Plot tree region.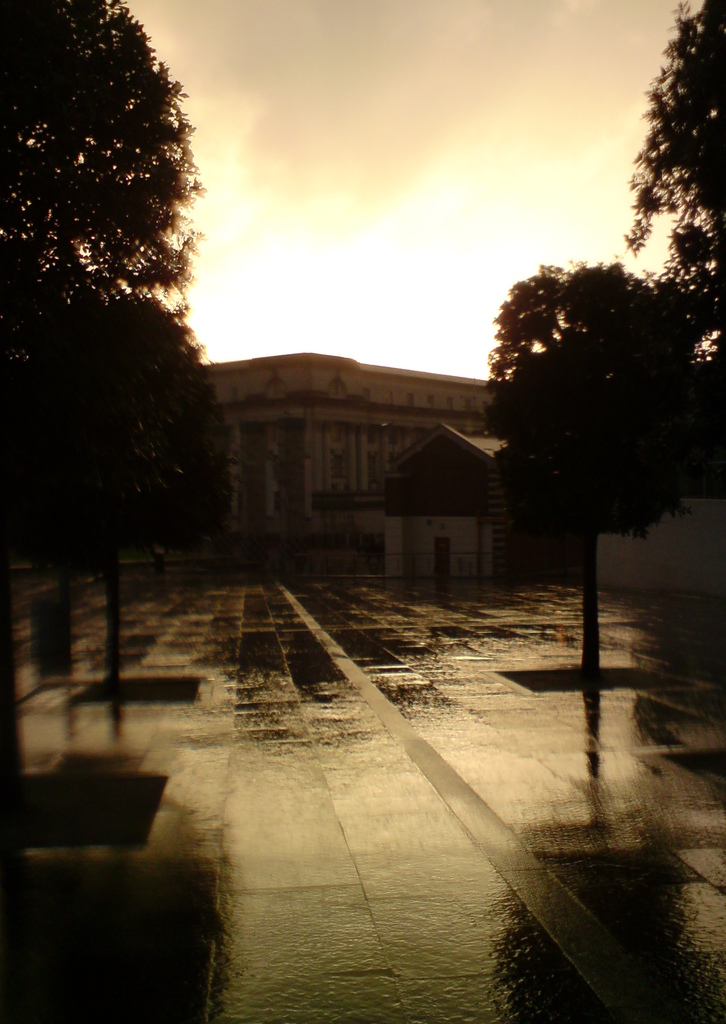
Plotted at pyautogui.locateOnScreen(0, 0, 202, 328).
